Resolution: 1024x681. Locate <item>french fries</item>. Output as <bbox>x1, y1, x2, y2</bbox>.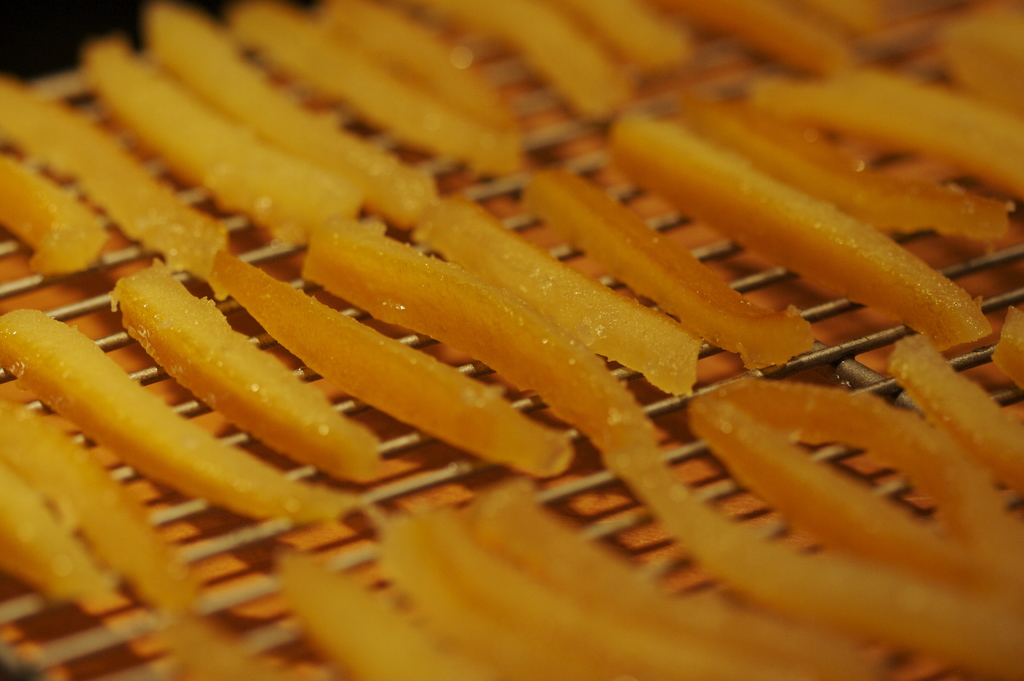
<bbox>598, 108, 1002, 341</bbox>.
